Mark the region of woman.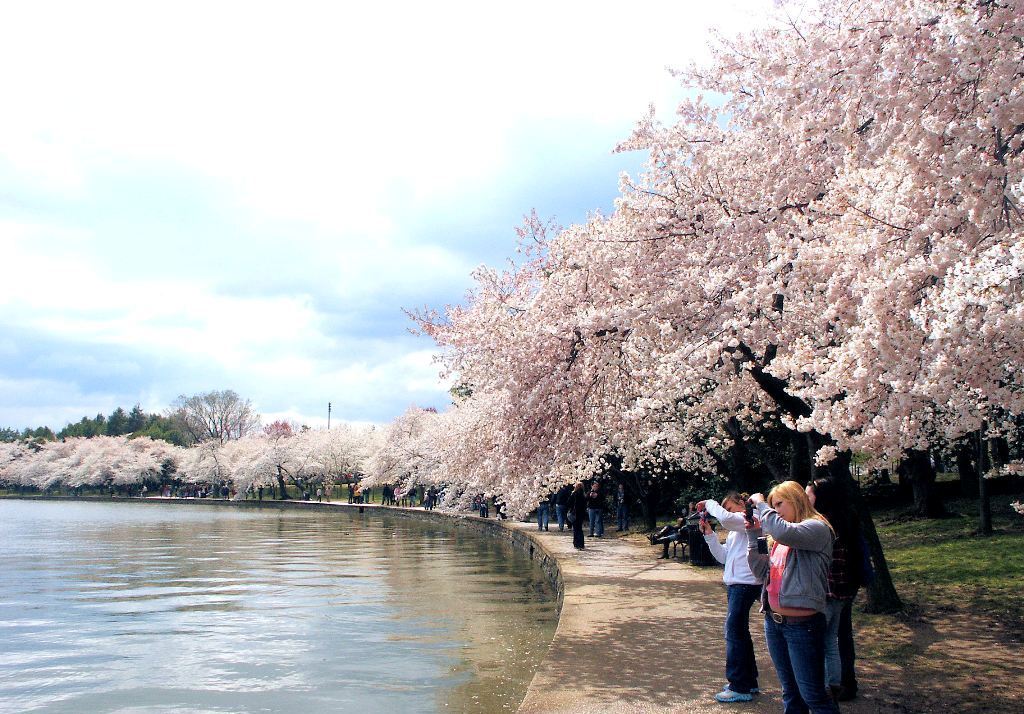
Region: (564,481,591,548).
